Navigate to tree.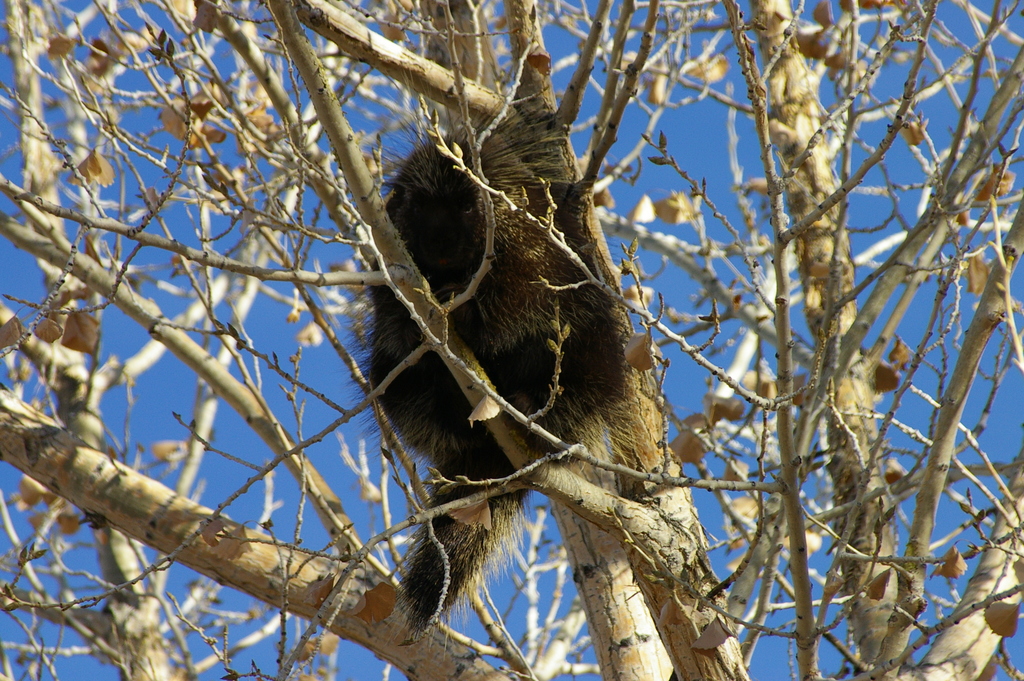
Navigation target: {"left": 150, "top": 0, "right": 939, "bottom": 655}.
